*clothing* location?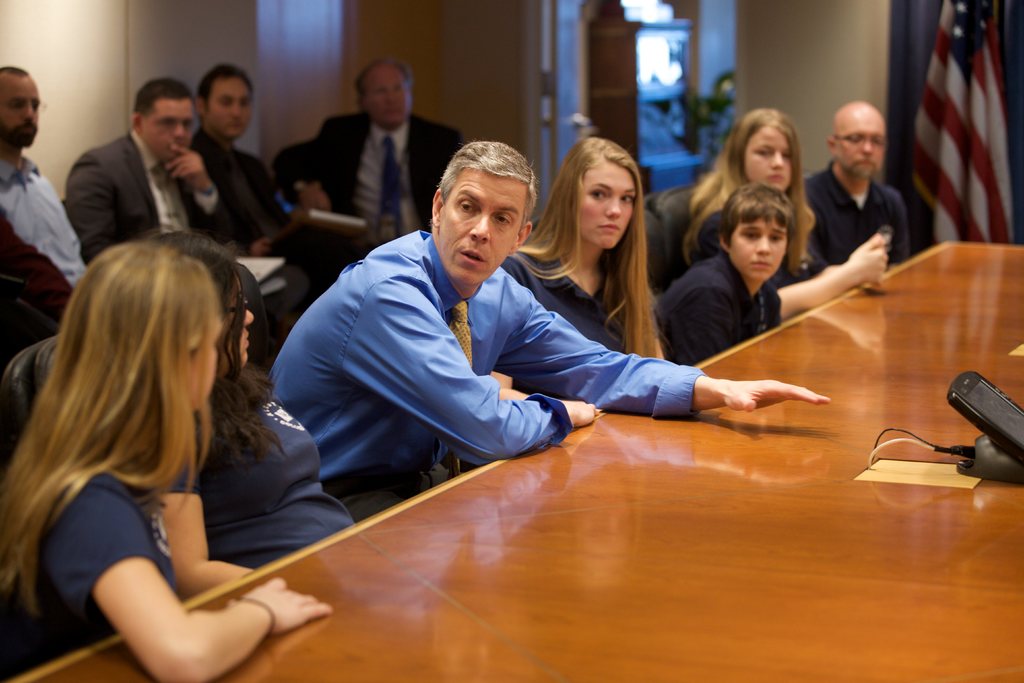
[264, 229, 707, 525]
